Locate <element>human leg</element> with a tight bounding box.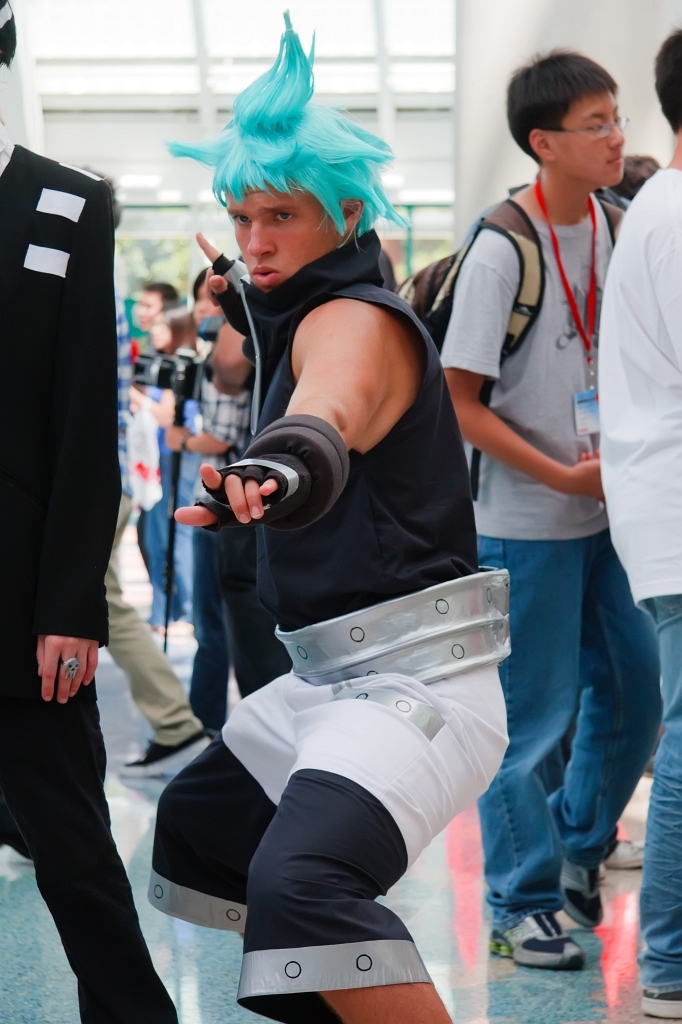
<bbox>23, 670, 177, 1023</bbox>.
